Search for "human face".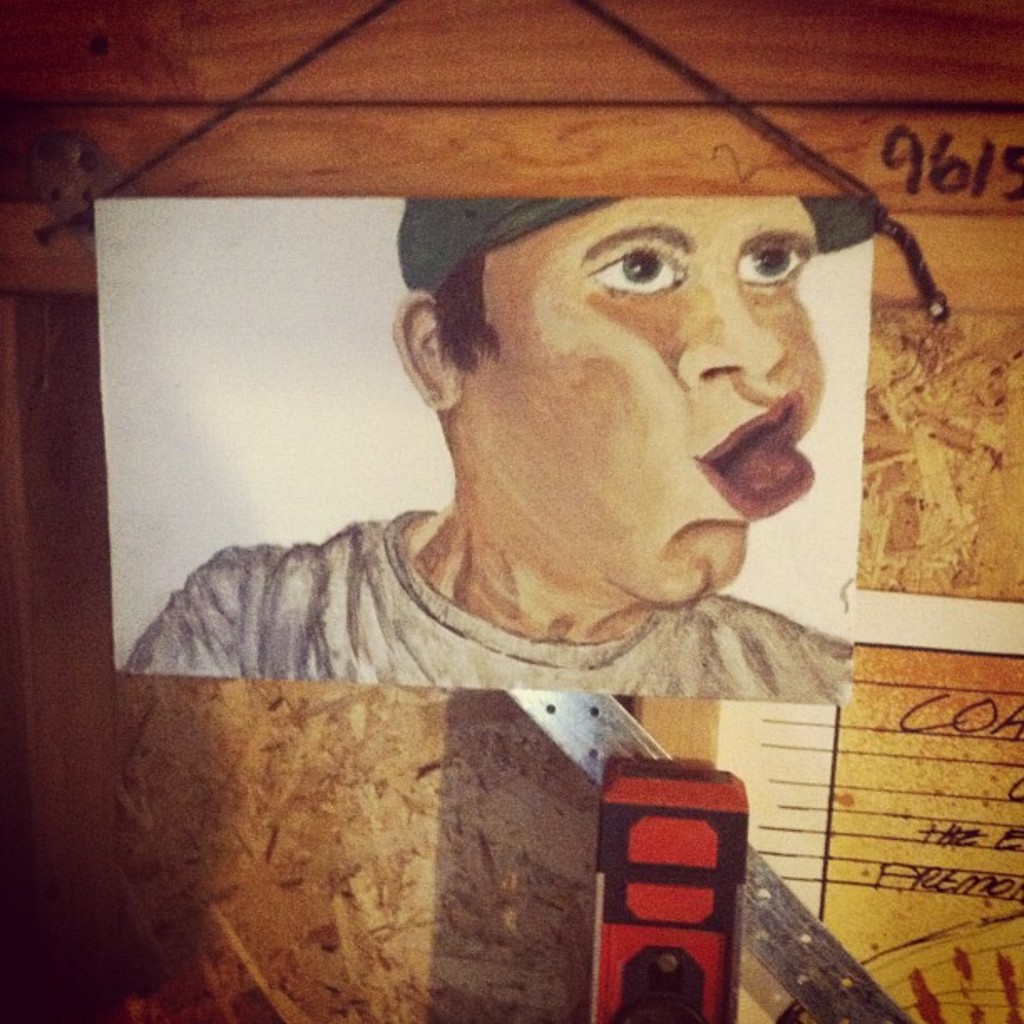
Found at {"left": 462, "top": 197, "right": 820, "bottom": 611}.
